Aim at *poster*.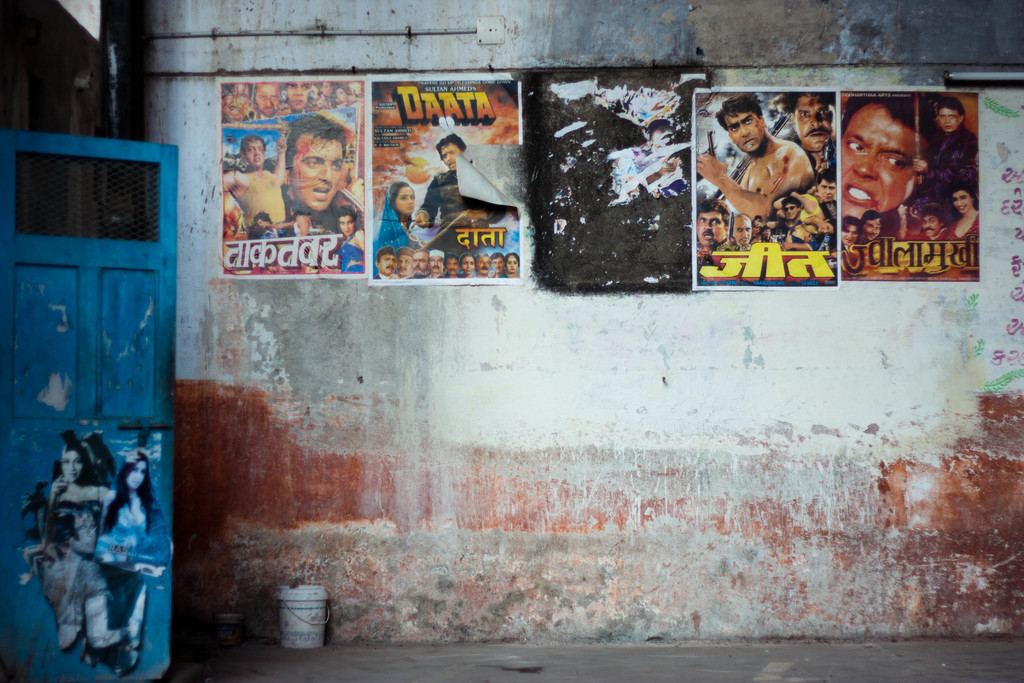
Aimed at pyautogui.locateOnScreen(220, 84, 382, 292).
